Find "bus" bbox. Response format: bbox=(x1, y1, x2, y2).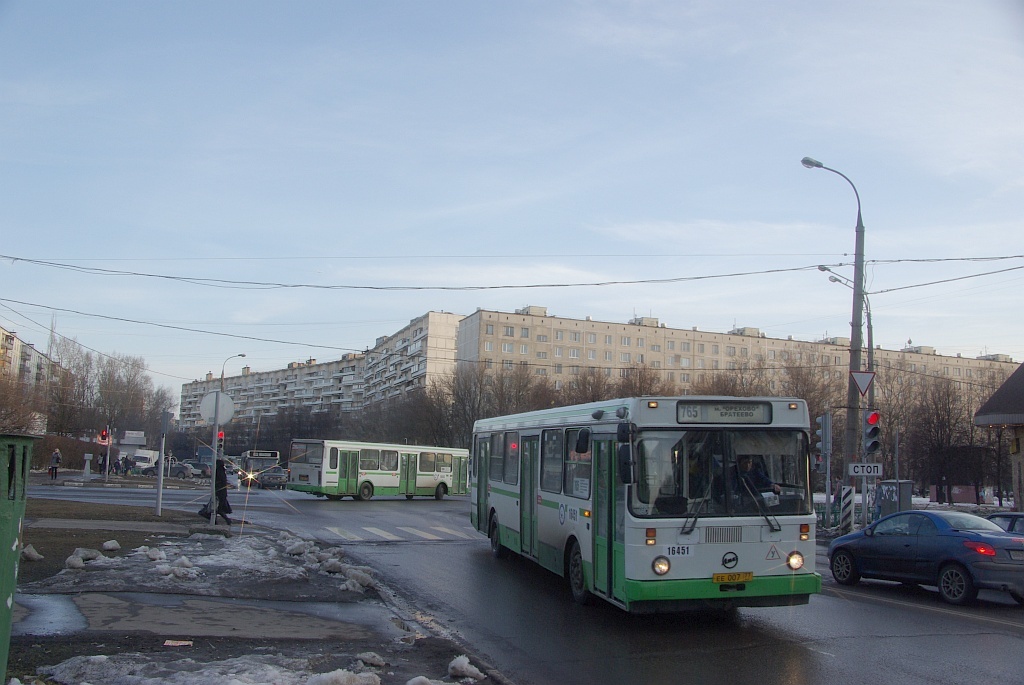
bbox=(237, 446, 280, 483).
